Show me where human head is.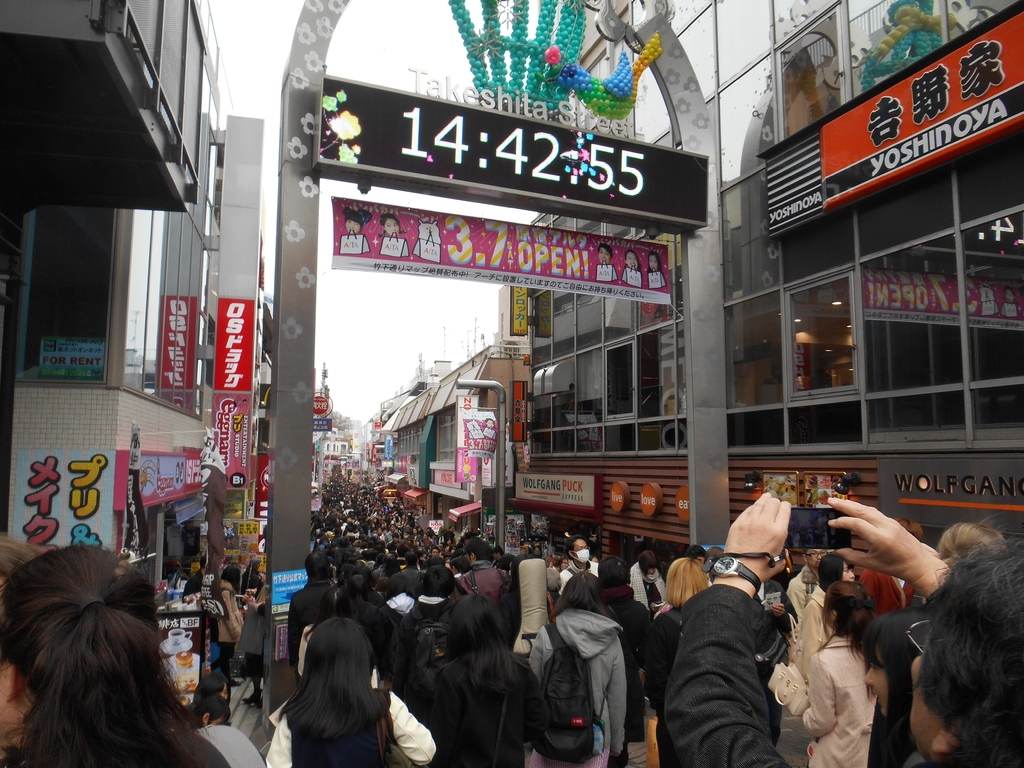
human head is at {"left": 907, "top": 543, "right": 1023, "bottom": 765}.
